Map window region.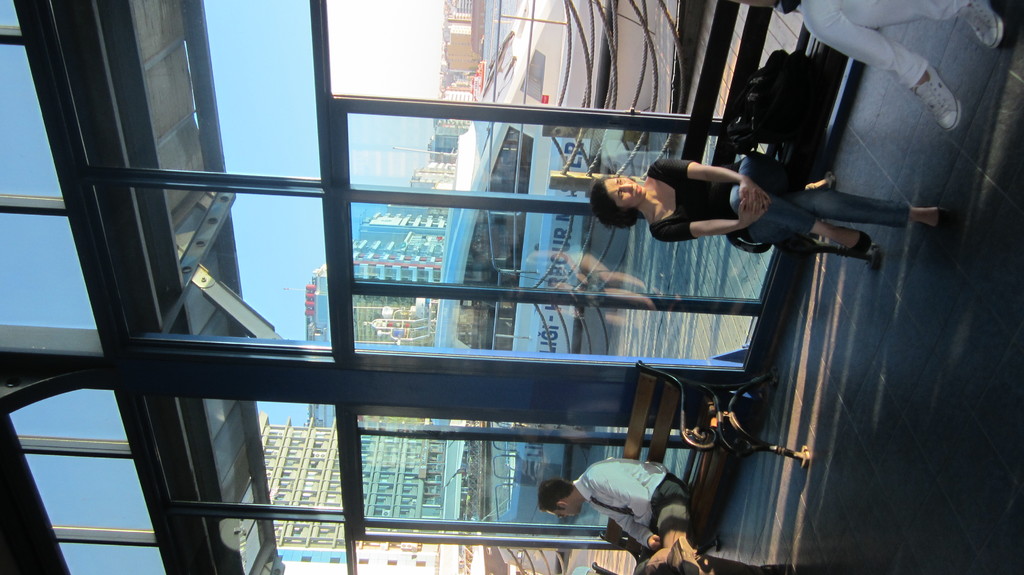
Mapped to l=257, t=459, r=276, b=474.
